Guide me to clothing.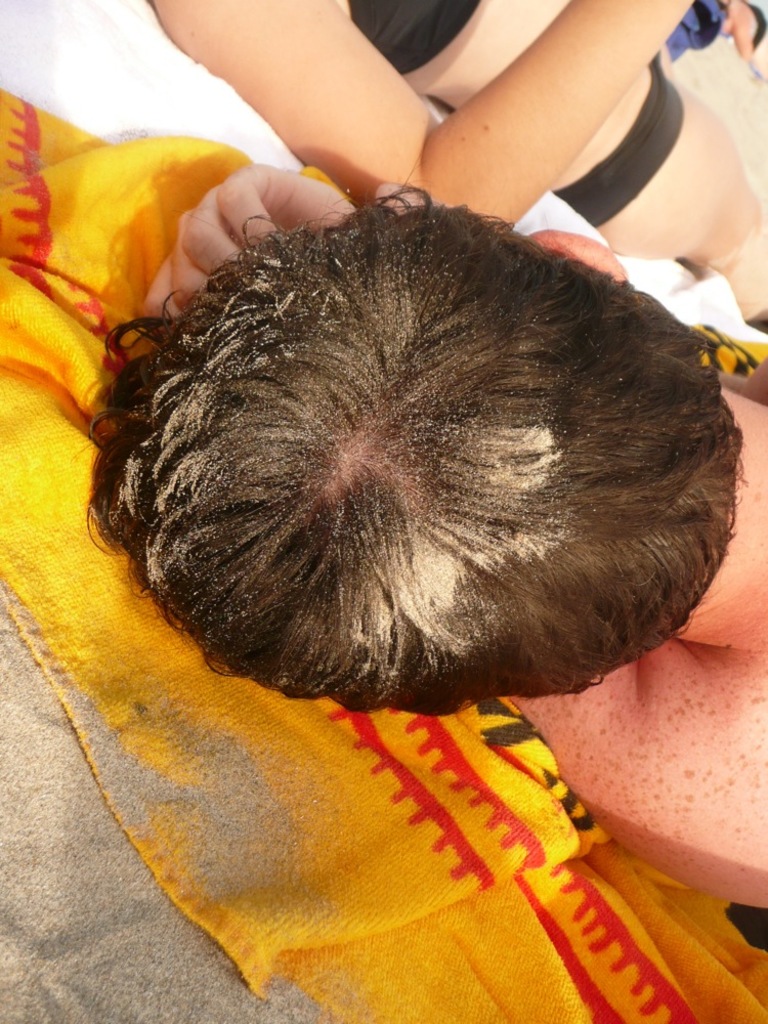
Guidance: pyautogui.locateOnScreen(344, 0, 479, 79).
